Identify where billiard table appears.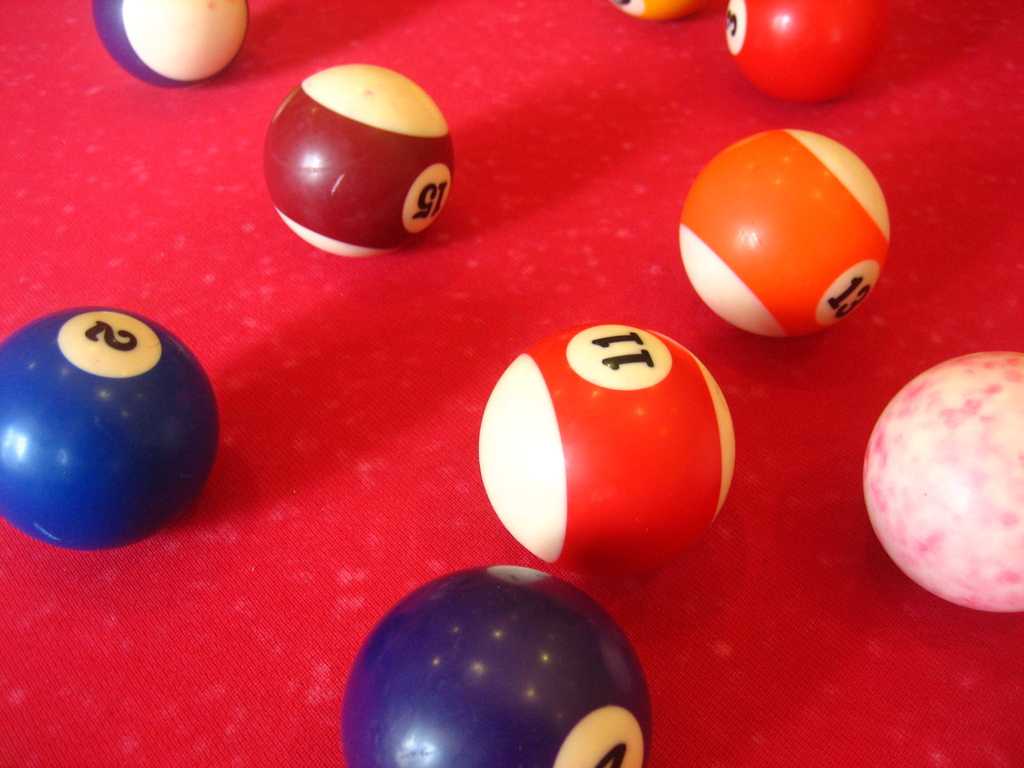
Appears at <box>0,0,1023,767</box>.
